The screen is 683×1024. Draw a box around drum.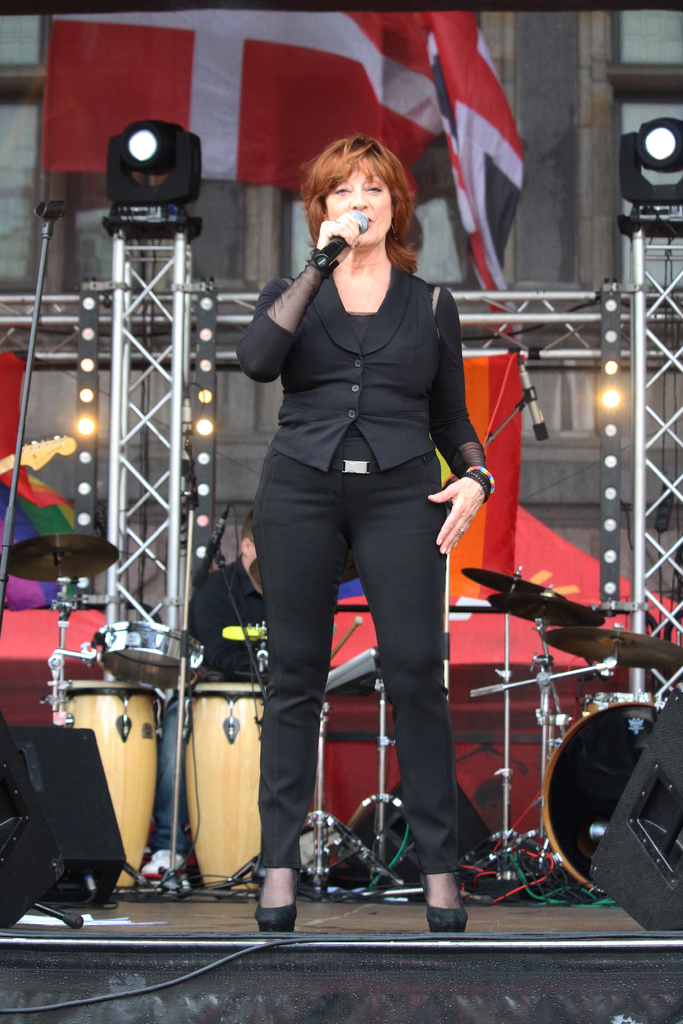
<box>45,679,162,891</box>.
